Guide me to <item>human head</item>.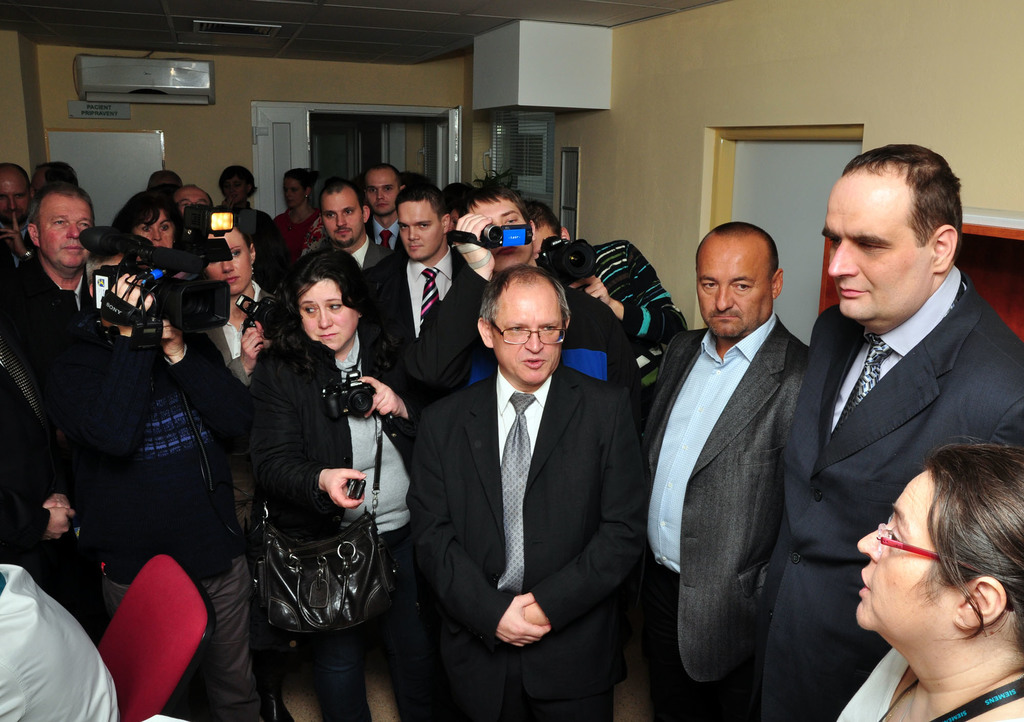
Guidance: box=[319, 177, 365, 244].
